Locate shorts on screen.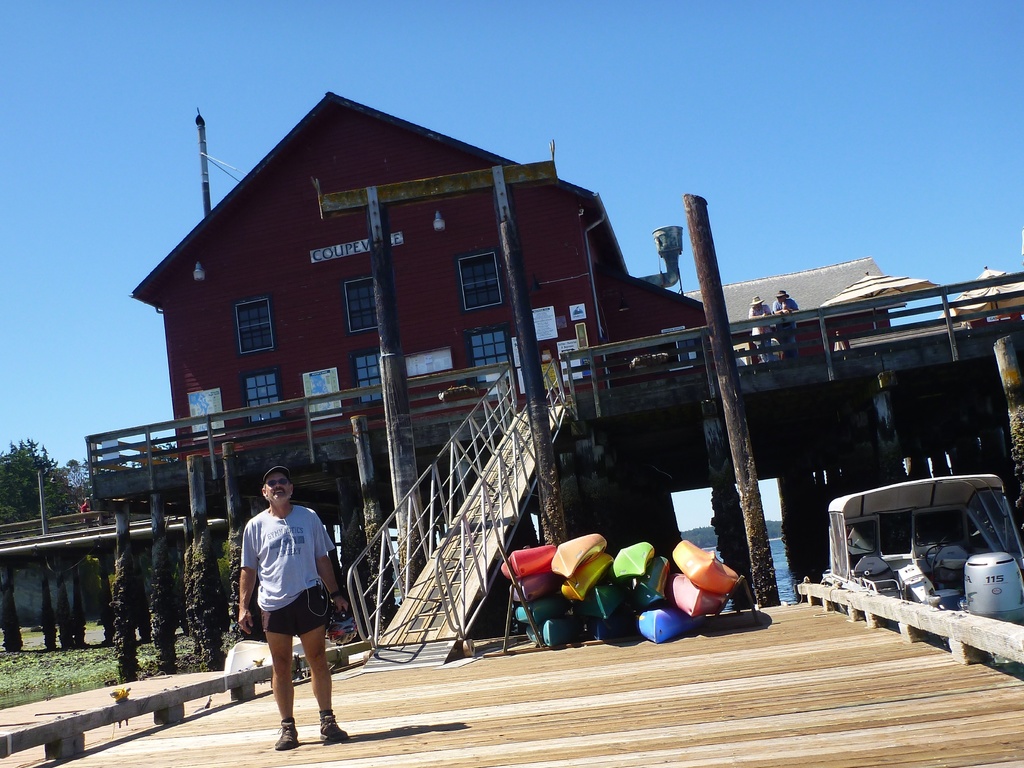
On screen at pyautogui.locateOnScreen(262, 584, 328, 636).
